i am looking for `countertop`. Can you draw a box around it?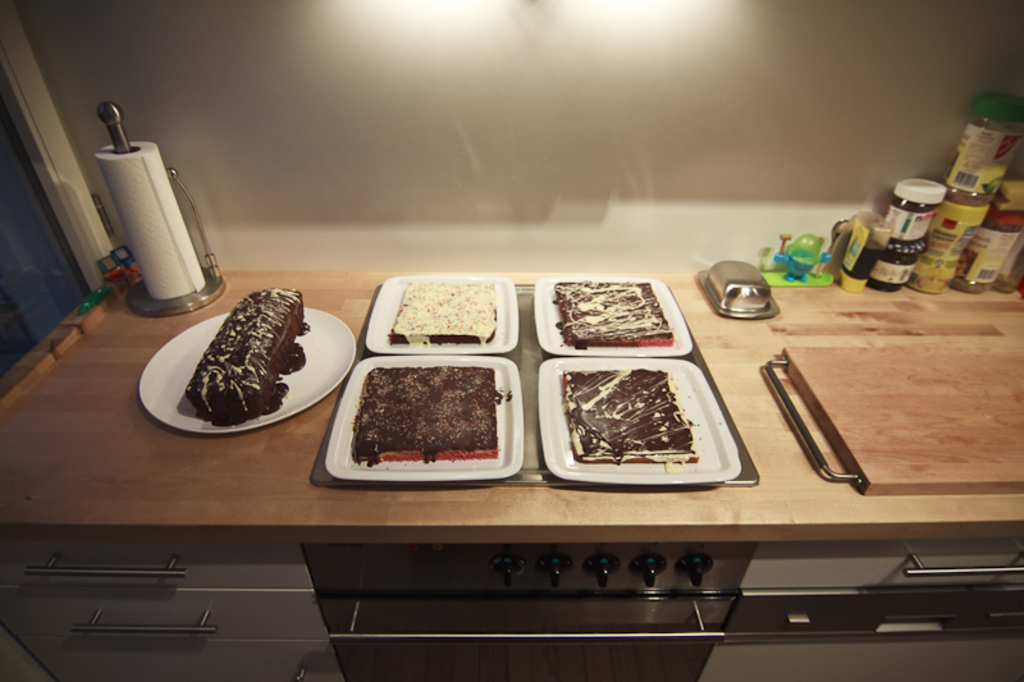
Sure, the bounding box is left=0, top=261, right=1023, bottom=557.
